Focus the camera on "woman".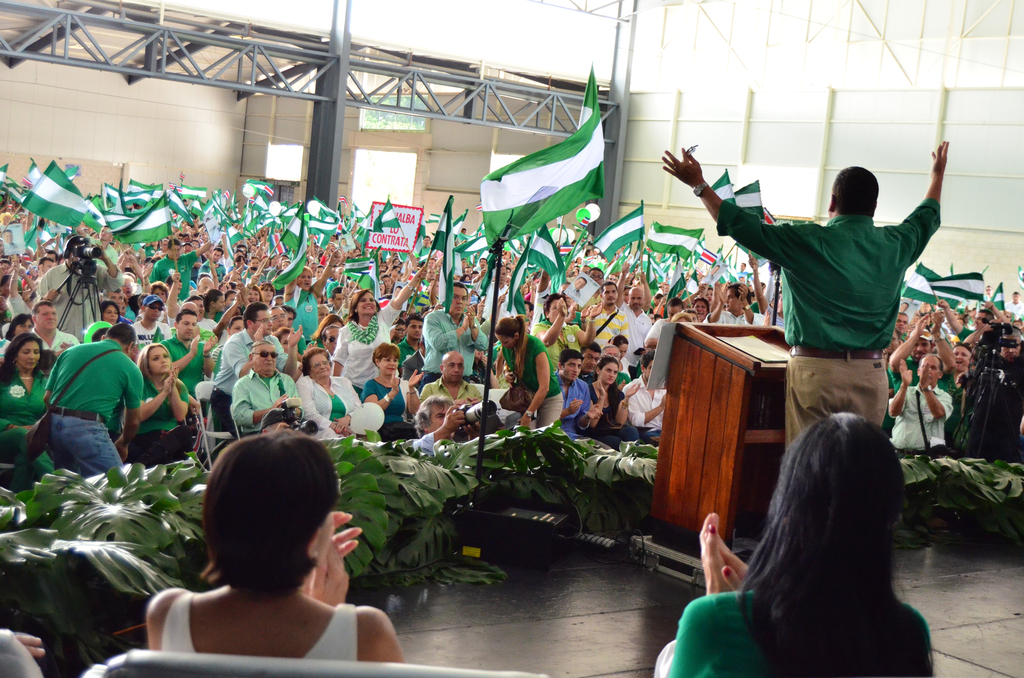
Focus region: 491/311/571/435.
